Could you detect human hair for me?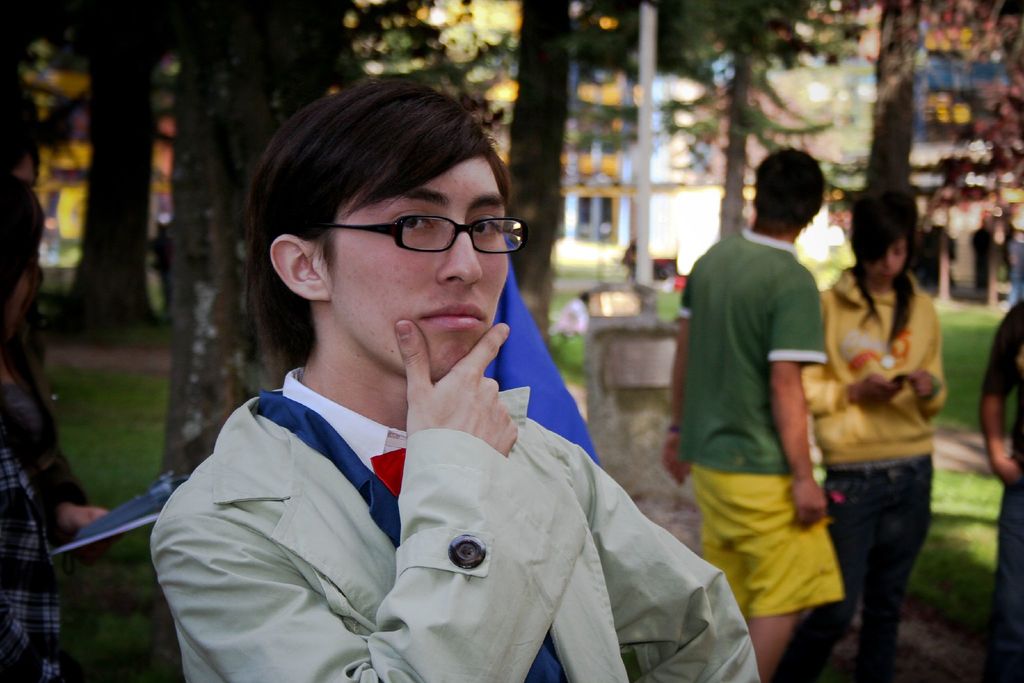
Detection result: 243,70,531,337.
